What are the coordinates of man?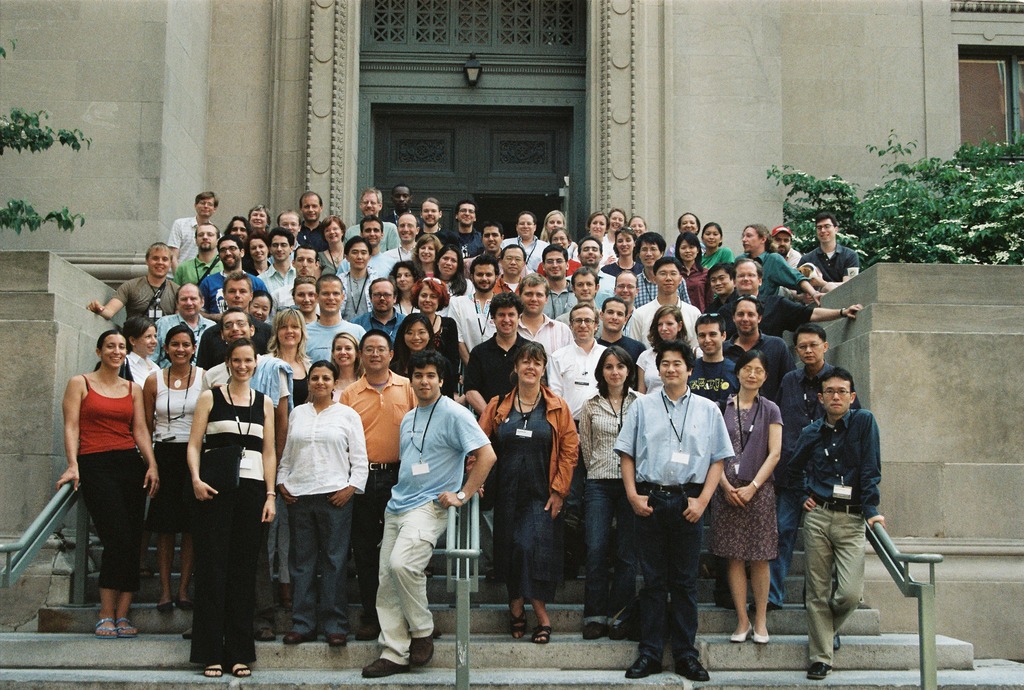
{"left": 301, "top": 273, "right": 370, "bottom": 369}.
